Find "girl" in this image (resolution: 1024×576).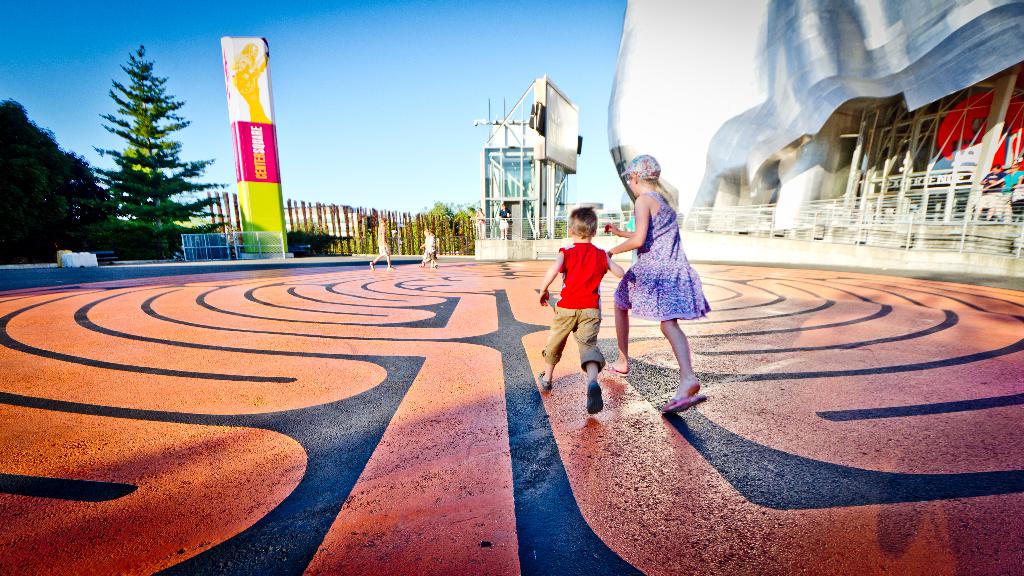
[604, 156, 712, 412].
